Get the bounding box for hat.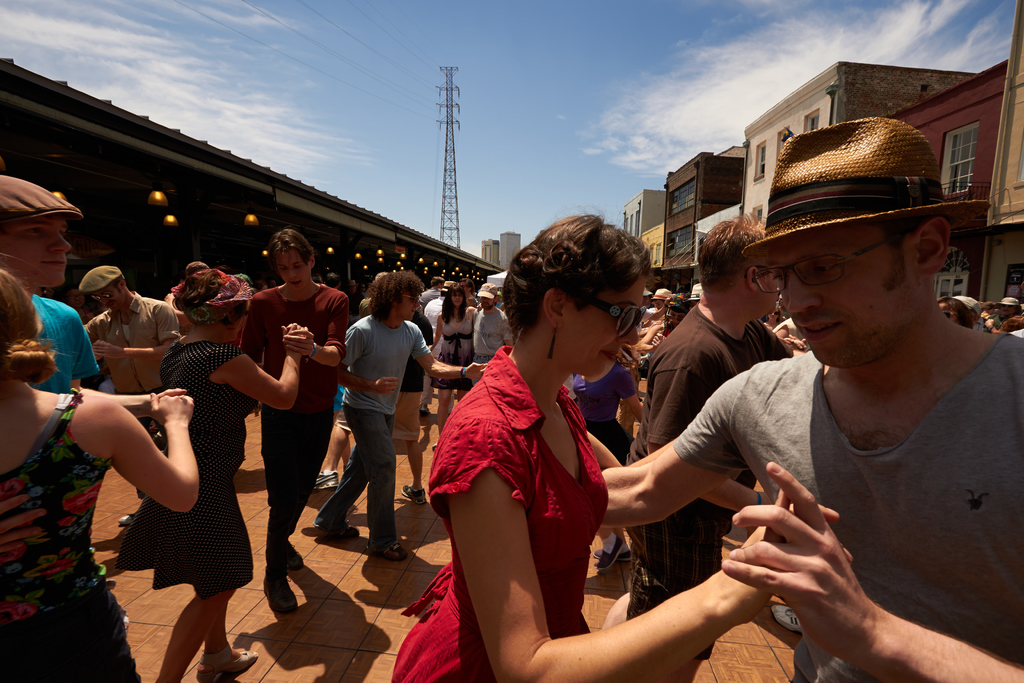
[995, 296, 1021, 306].
